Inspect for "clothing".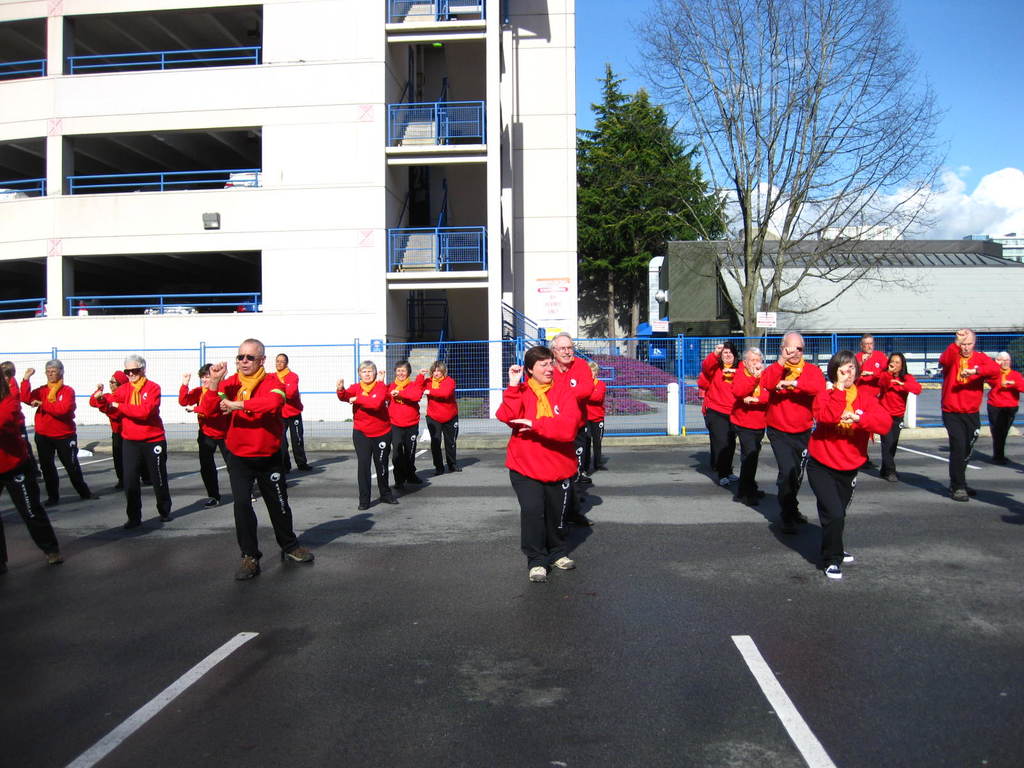
Inspection: detection(934, 337, 1003, 487).
